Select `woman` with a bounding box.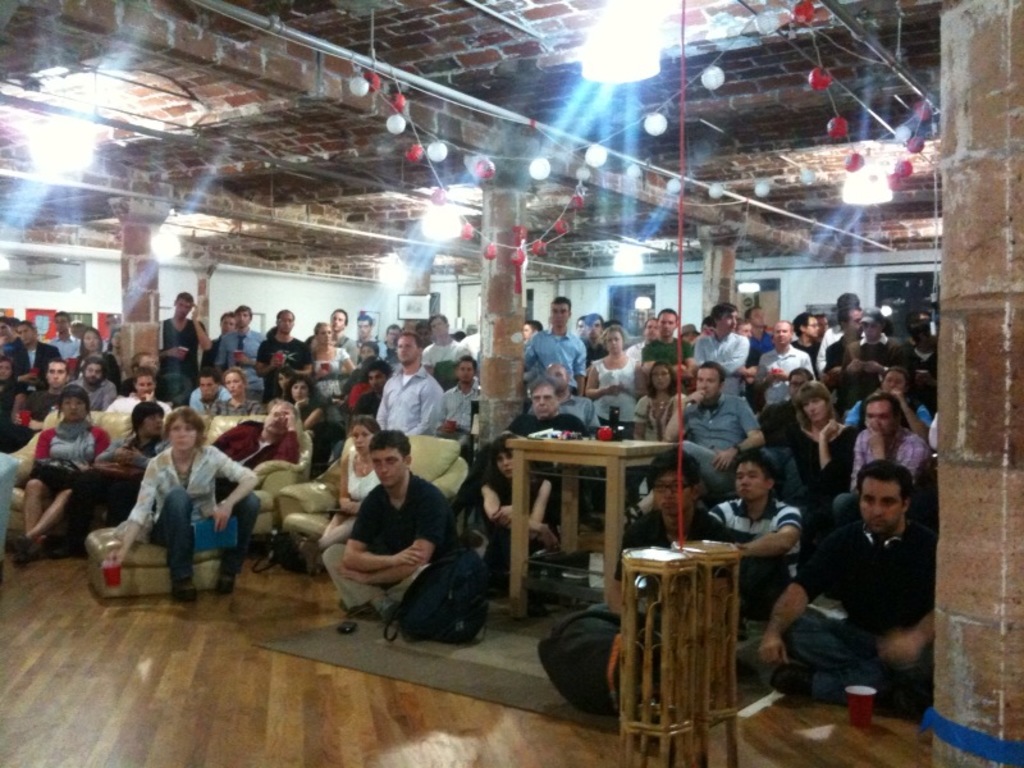
box=[314, 416, 383, 556].
